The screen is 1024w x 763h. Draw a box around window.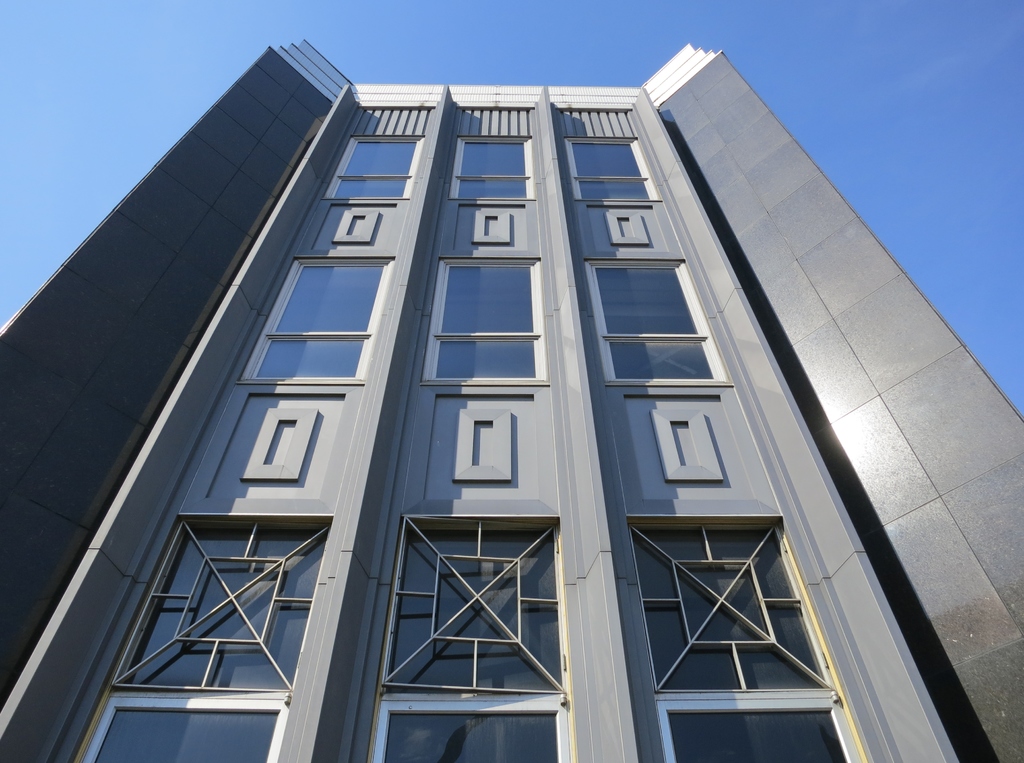
bbox=(388, 508, 570, 697).
